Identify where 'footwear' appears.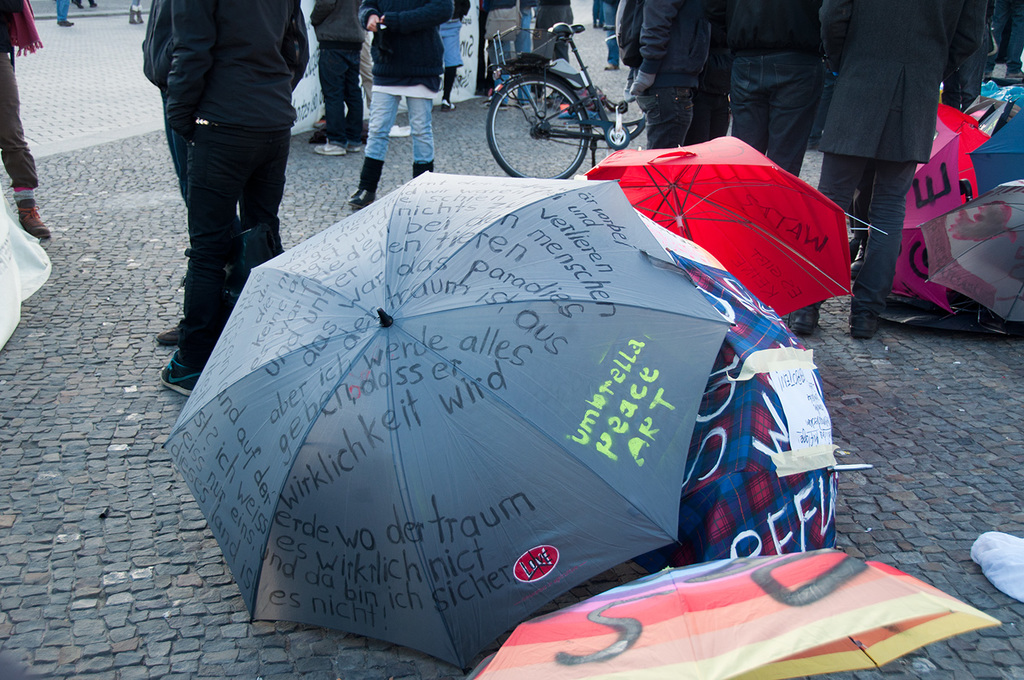
Appears at <bbox>788, 304, 821, 335</bbox>.
